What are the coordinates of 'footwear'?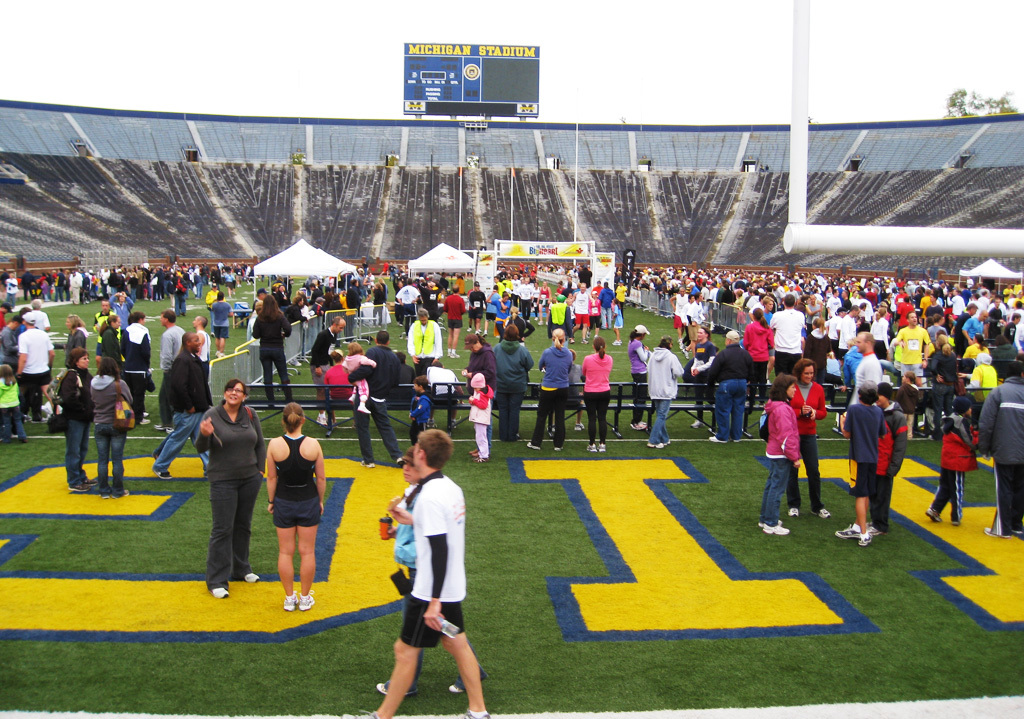
1013,528,1022,533.
